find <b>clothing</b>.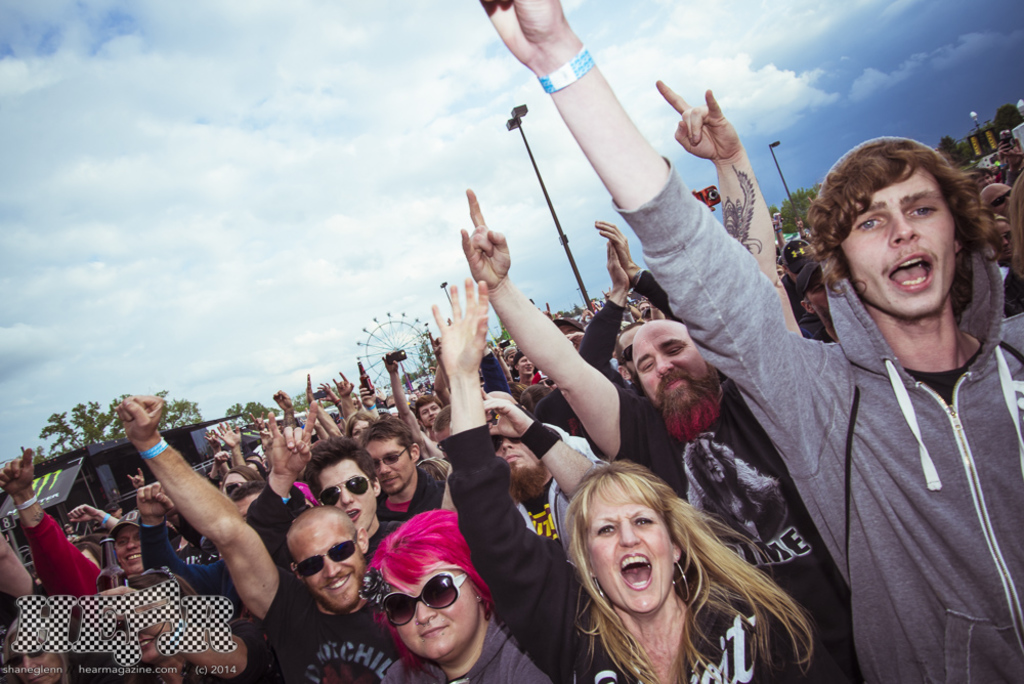
locate(383, 618, 551, 683).
